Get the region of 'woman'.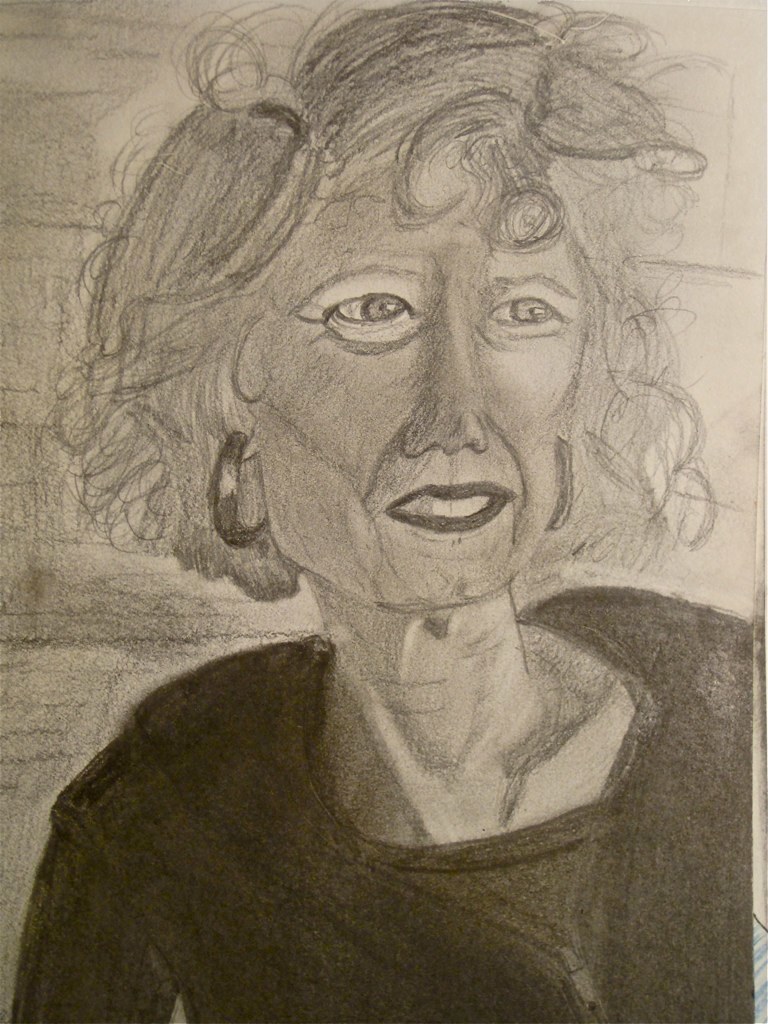
BBox(48, 12, 743, 991).
